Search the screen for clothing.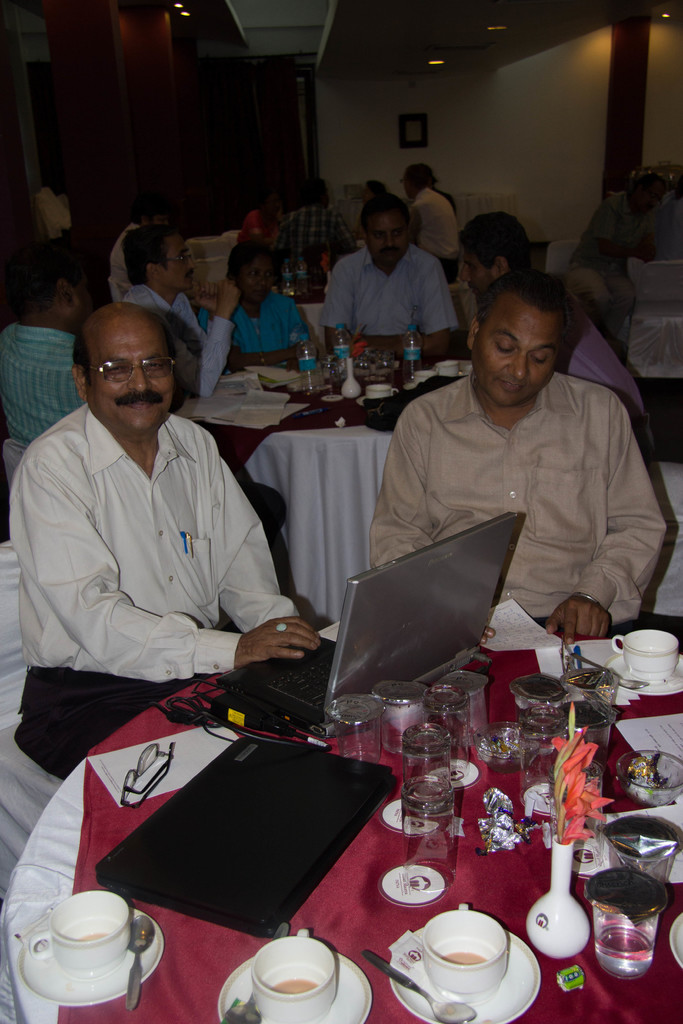
Found at 281/202/350/272.
